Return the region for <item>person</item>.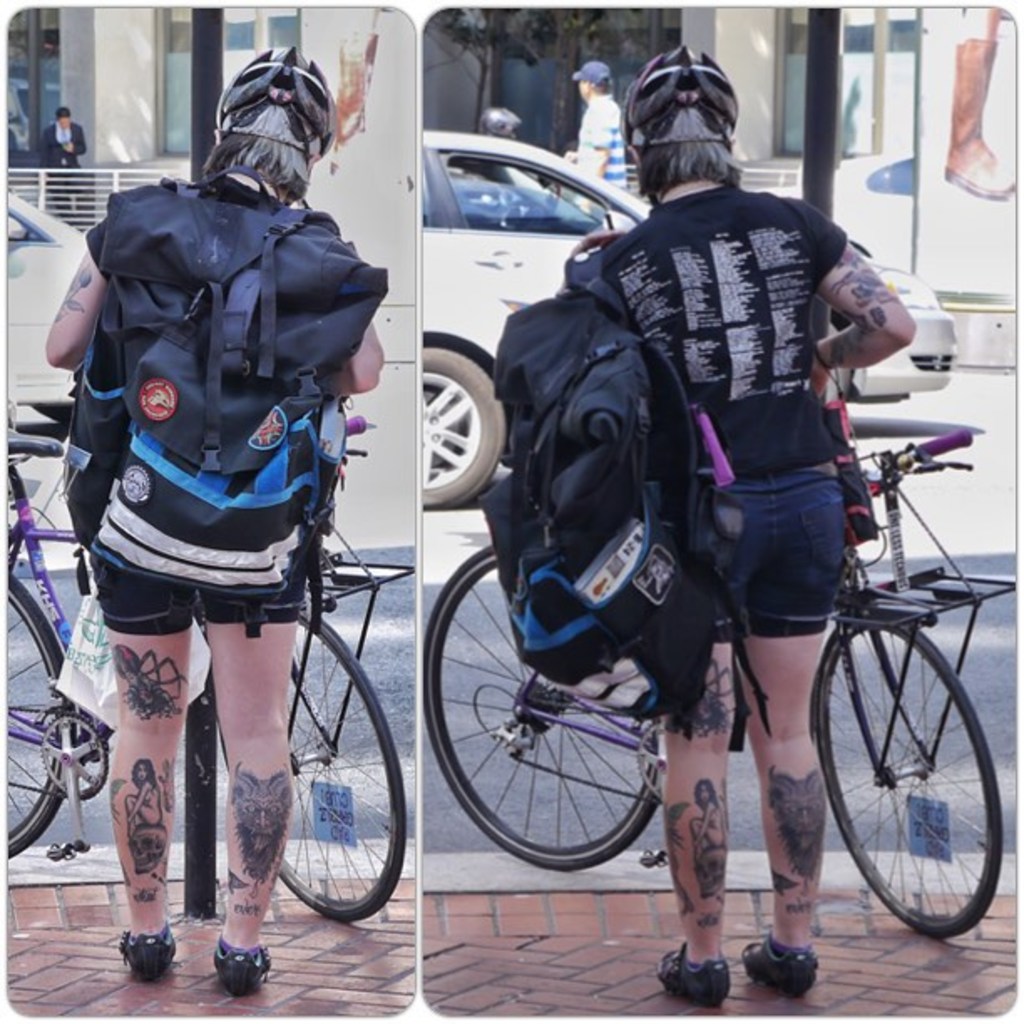
locate(572, 67, 631, 194).
